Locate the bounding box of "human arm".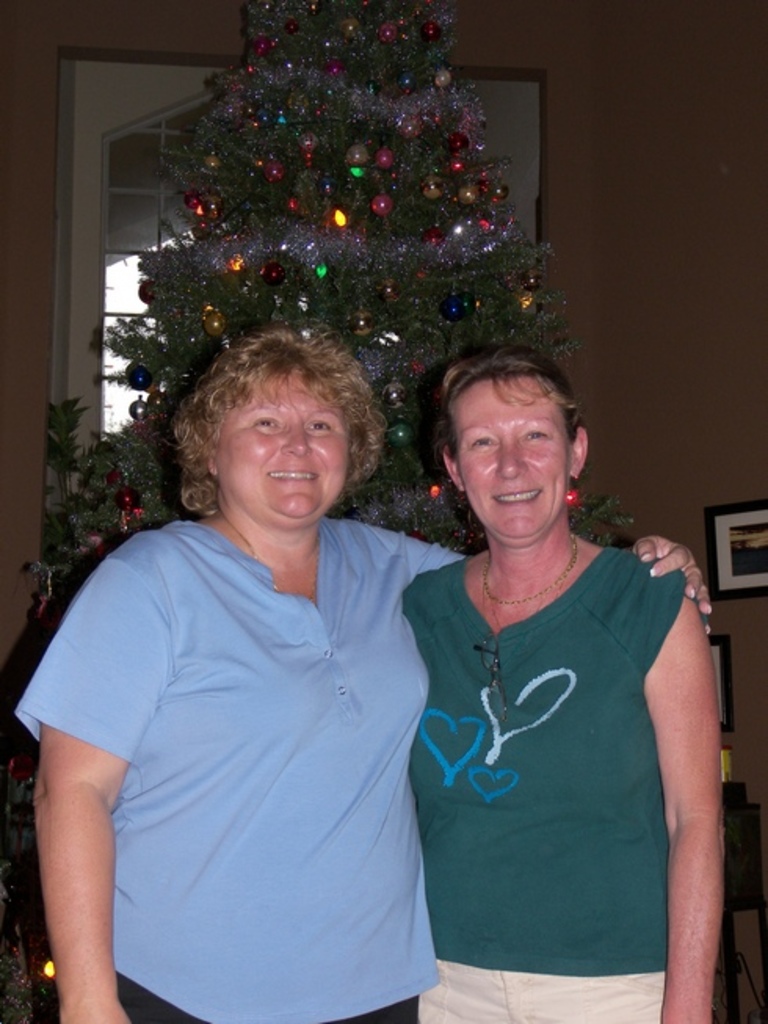
Bounding box: Rect(649, 552, 737, 1010).
